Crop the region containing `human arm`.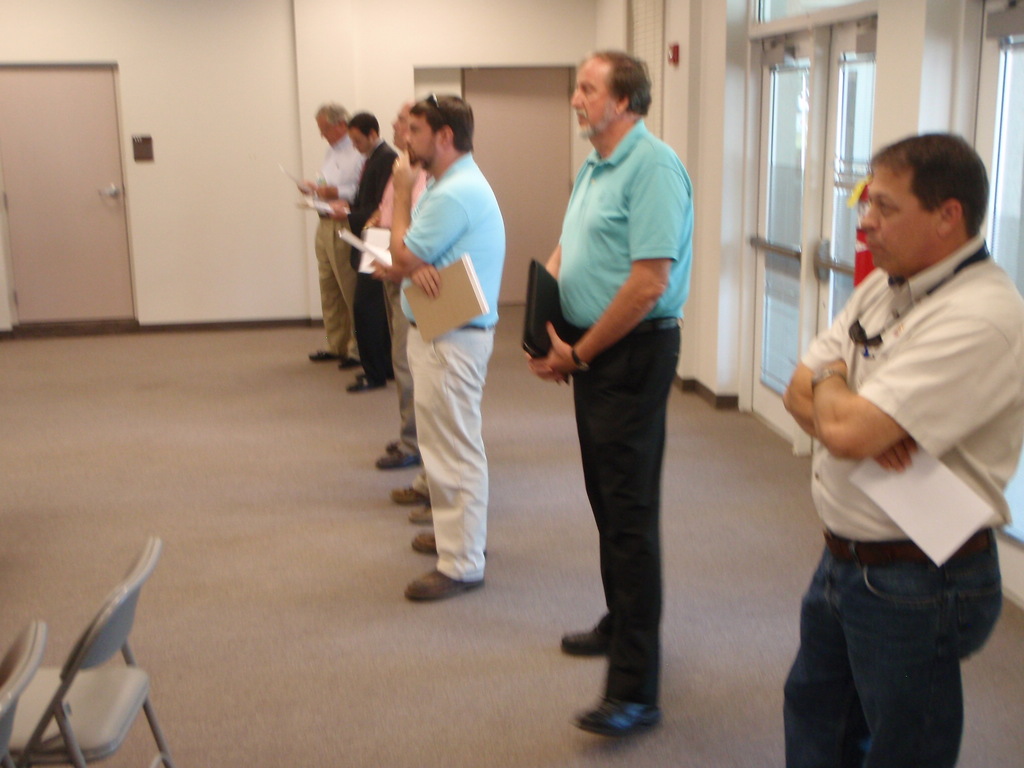
Crop region: (512,246,568,384).
